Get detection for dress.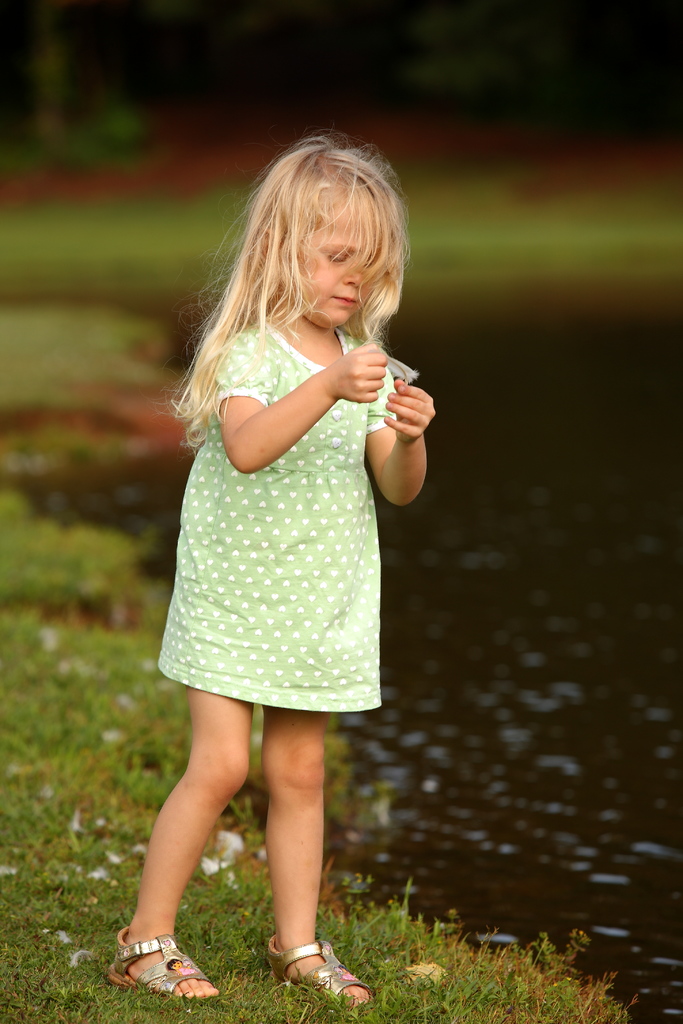
Detection: box(152, 280, 411, 688).
